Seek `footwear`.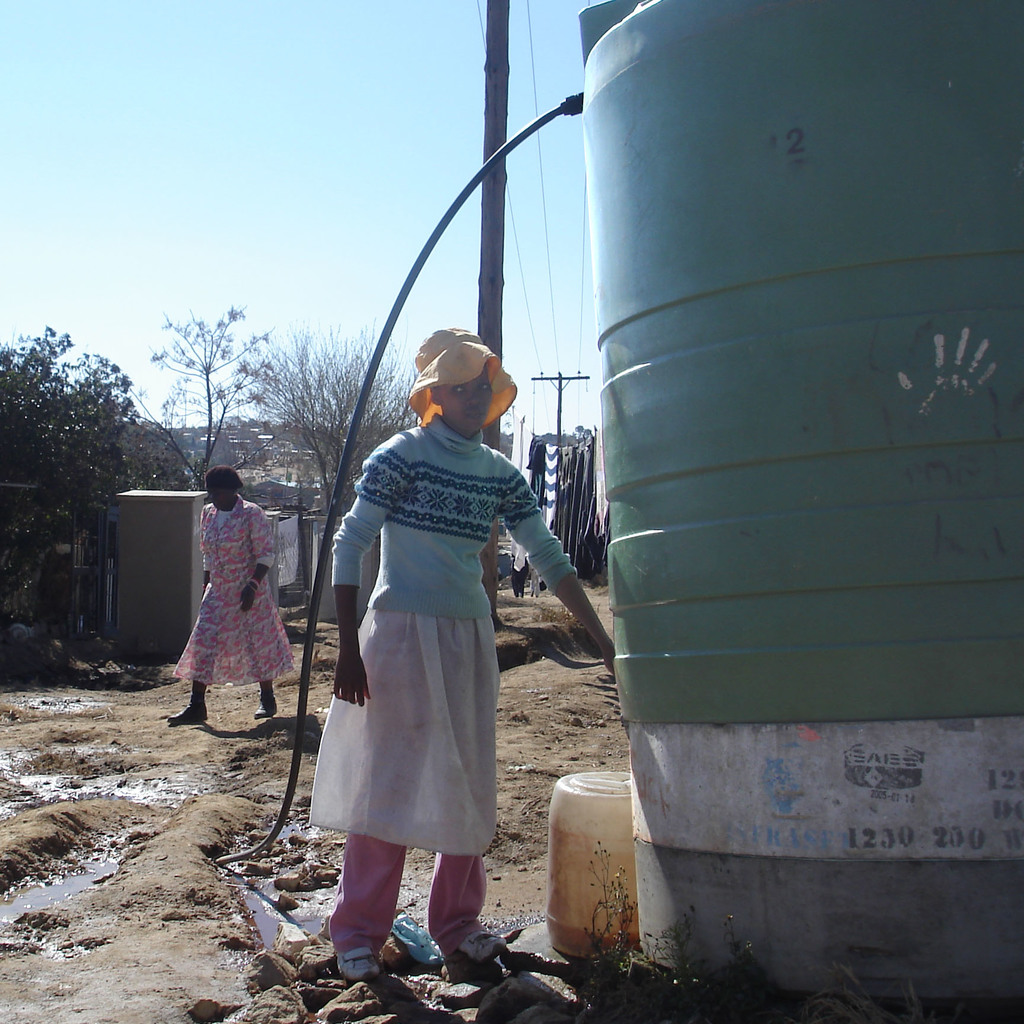
250,700,274,716.
